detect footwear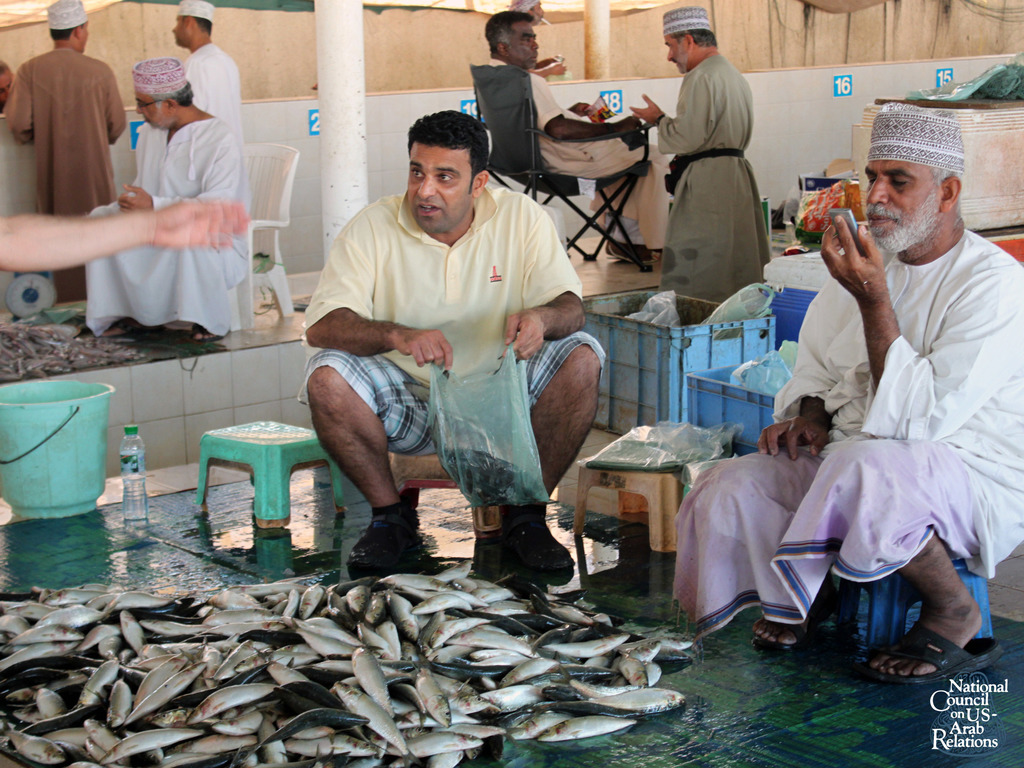
{"x1": 181, "y1": 320, "x2": 222, "y2": 342}
